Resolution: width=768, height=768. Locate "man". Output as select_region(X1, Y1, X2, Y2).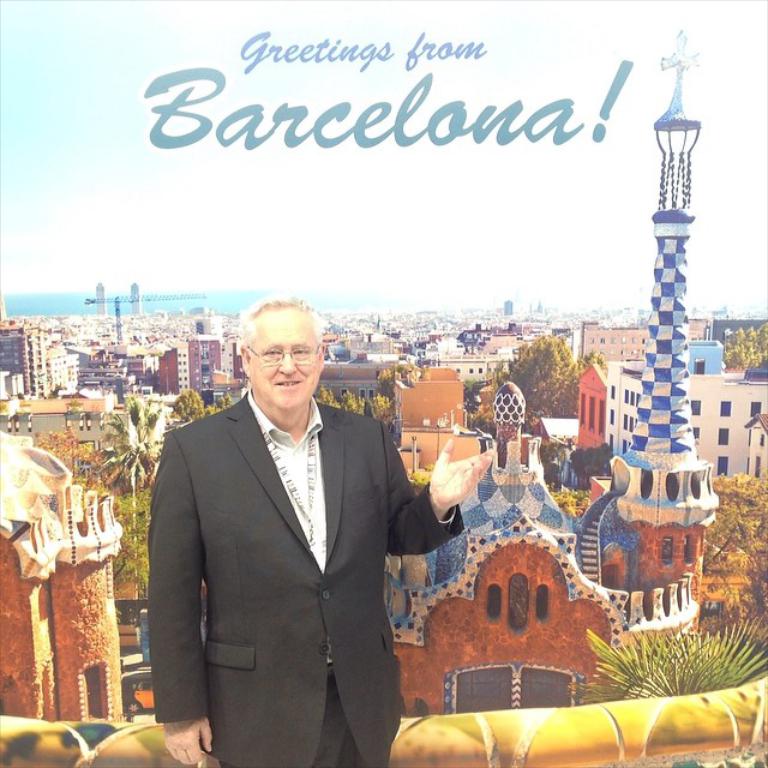
select_region(142, 257, 434, 767).
